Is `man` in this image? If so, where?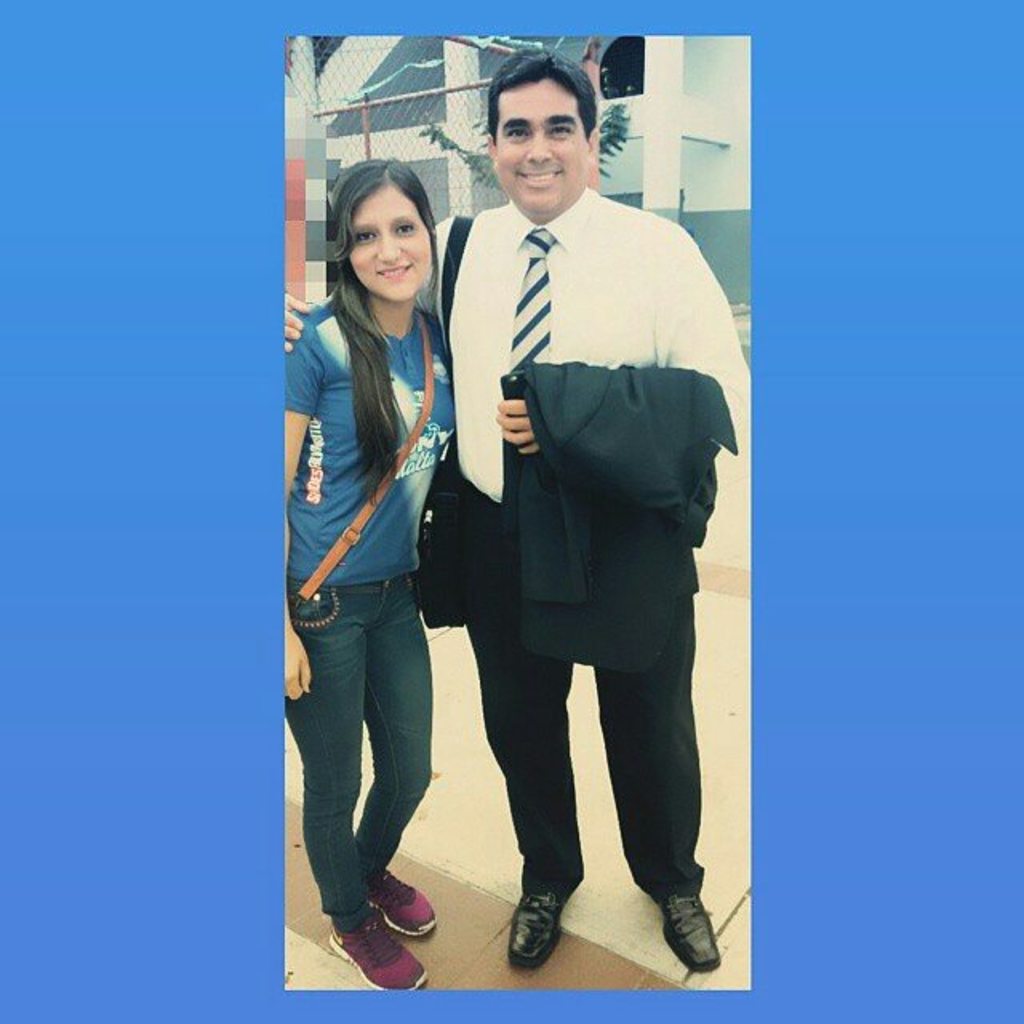
Yes, at [x1=277, y1=42, x2=750, y2=966].
